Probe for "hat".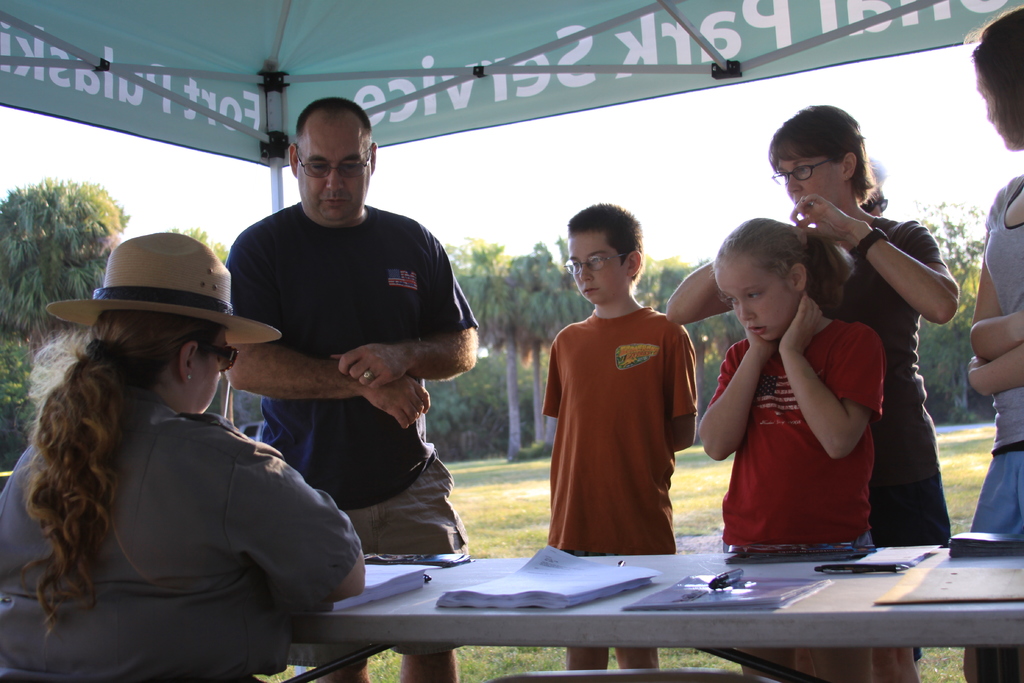
Probe result: x1=47 y1=228 x2=286 y2=347.
